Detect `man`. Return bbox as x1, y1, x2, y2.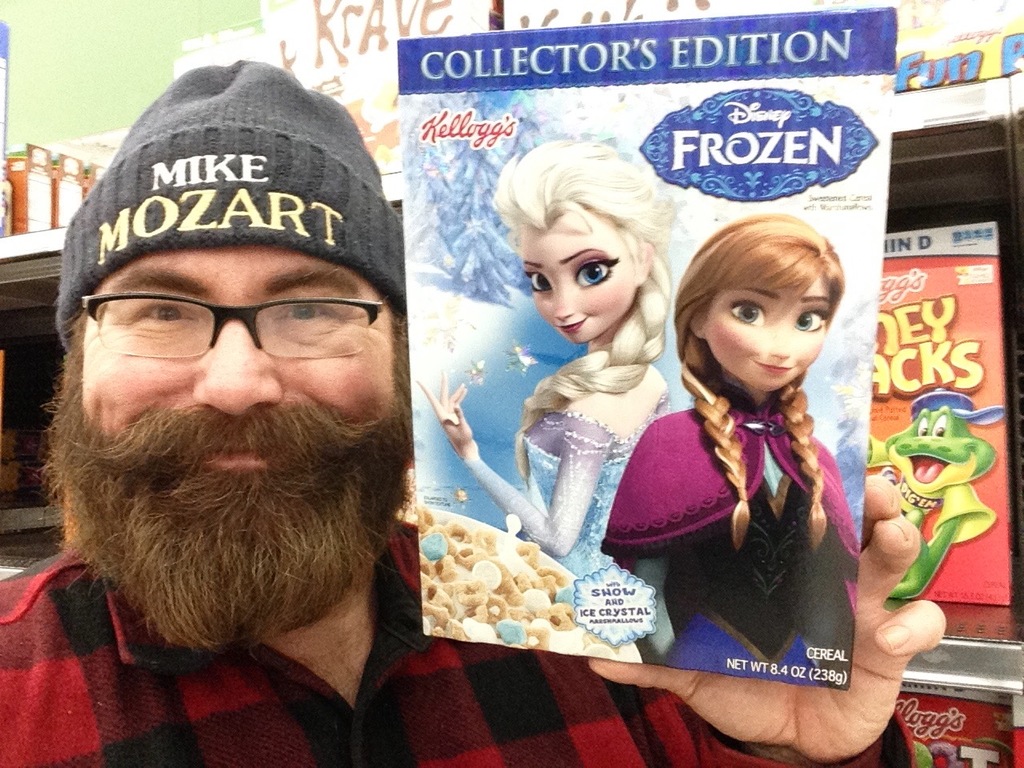
0, 62, 945, 767.
